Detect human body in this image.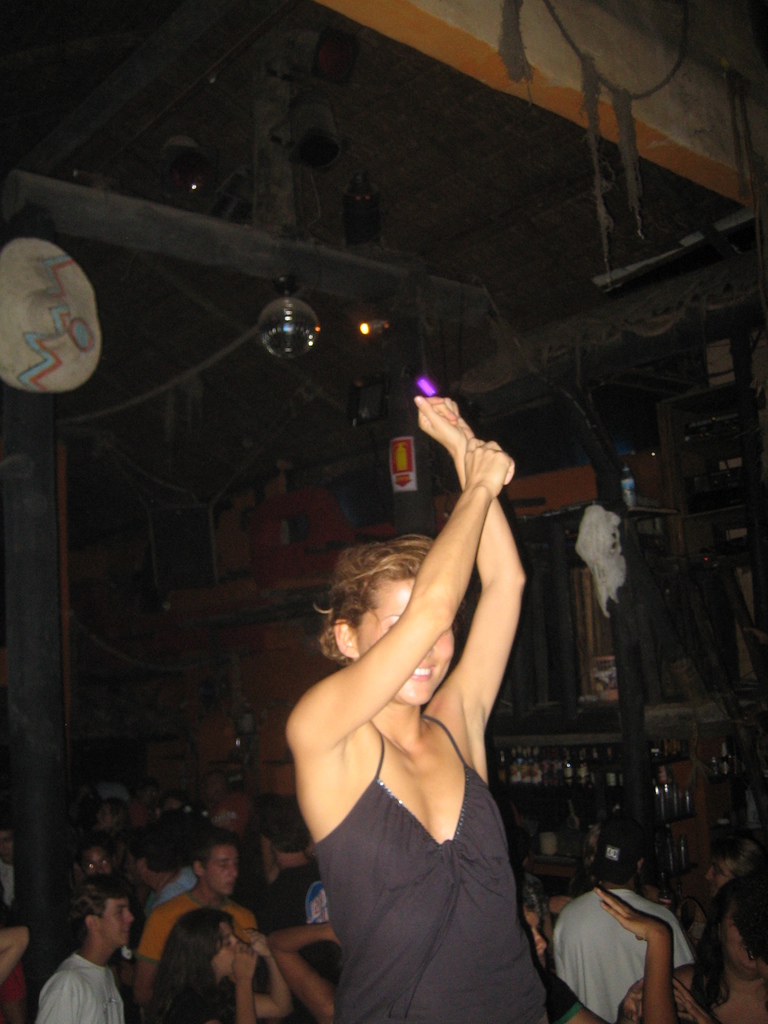
Detection: <bbox>670, 950, 767, 1023</bbox>.
